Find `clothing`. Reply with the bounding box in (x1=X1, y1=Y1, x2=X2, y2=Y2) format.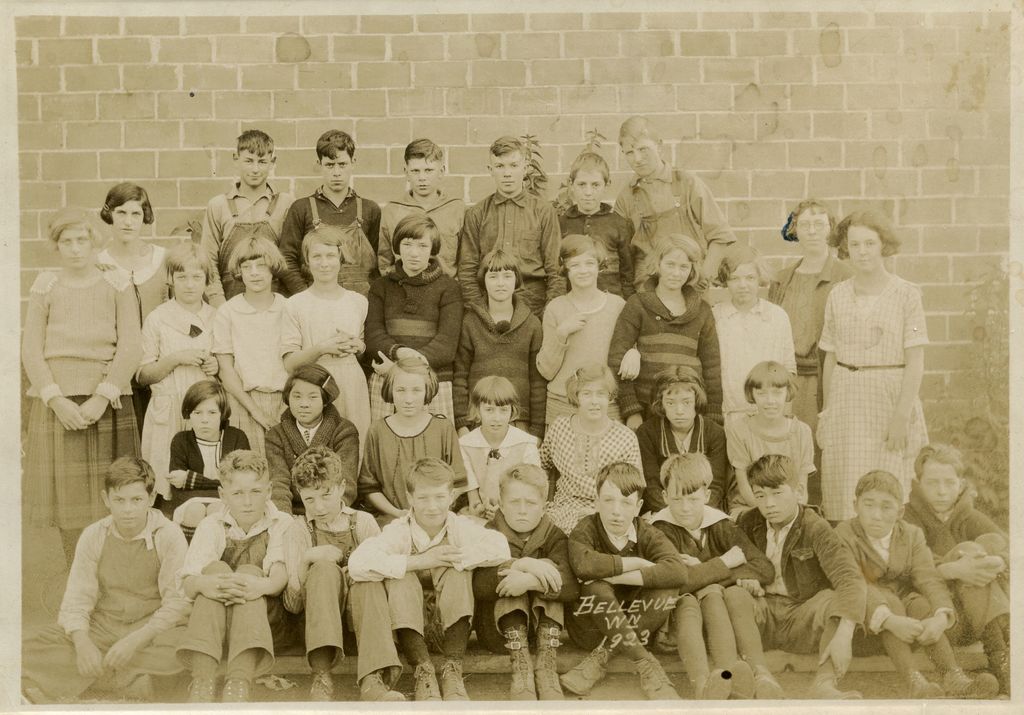
(x1=276, y1=185, x2=383, y2=280).
